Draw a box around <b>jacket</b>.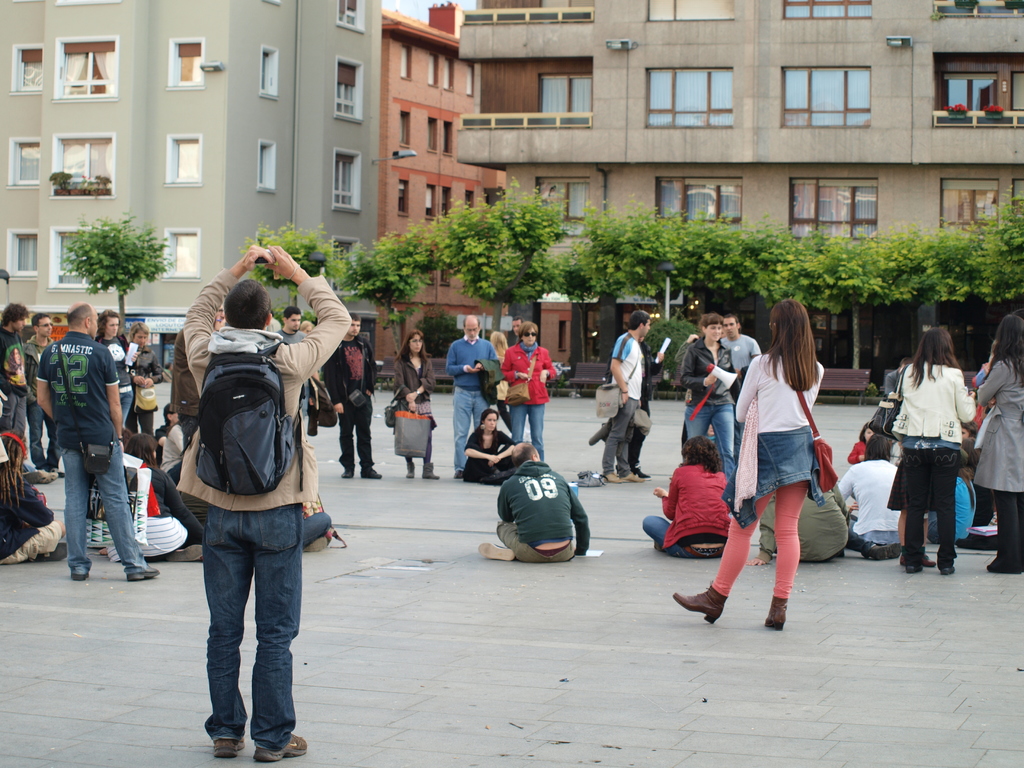
x1=975 y1=356 x2=1023 y2=493.
